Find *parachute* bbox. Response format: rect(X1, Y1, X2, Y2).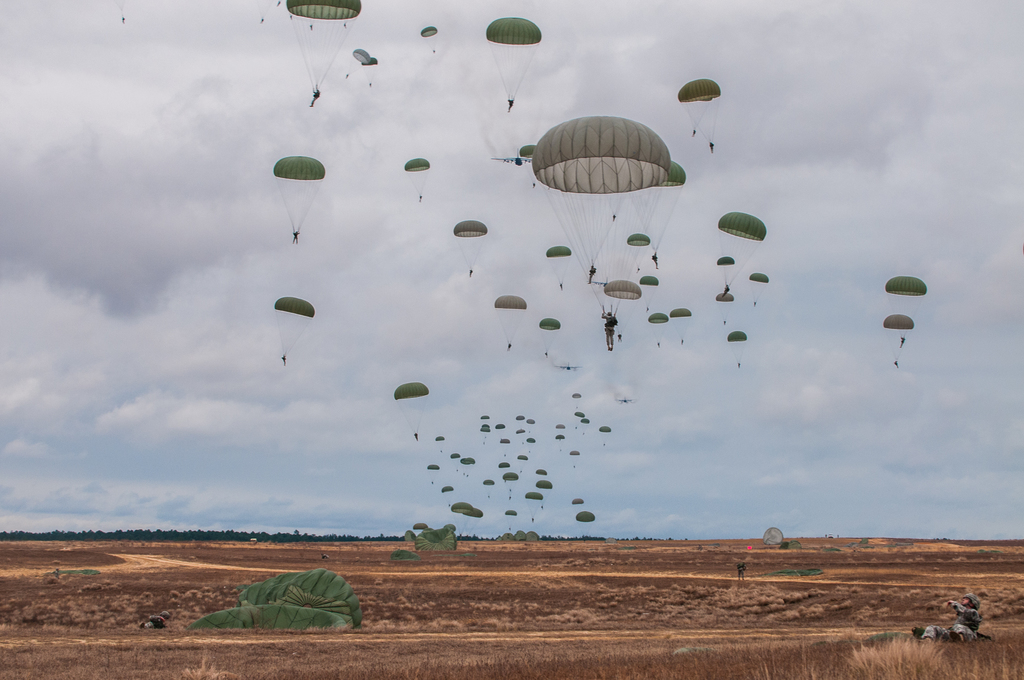
rect(639, 273, 661, 307).
